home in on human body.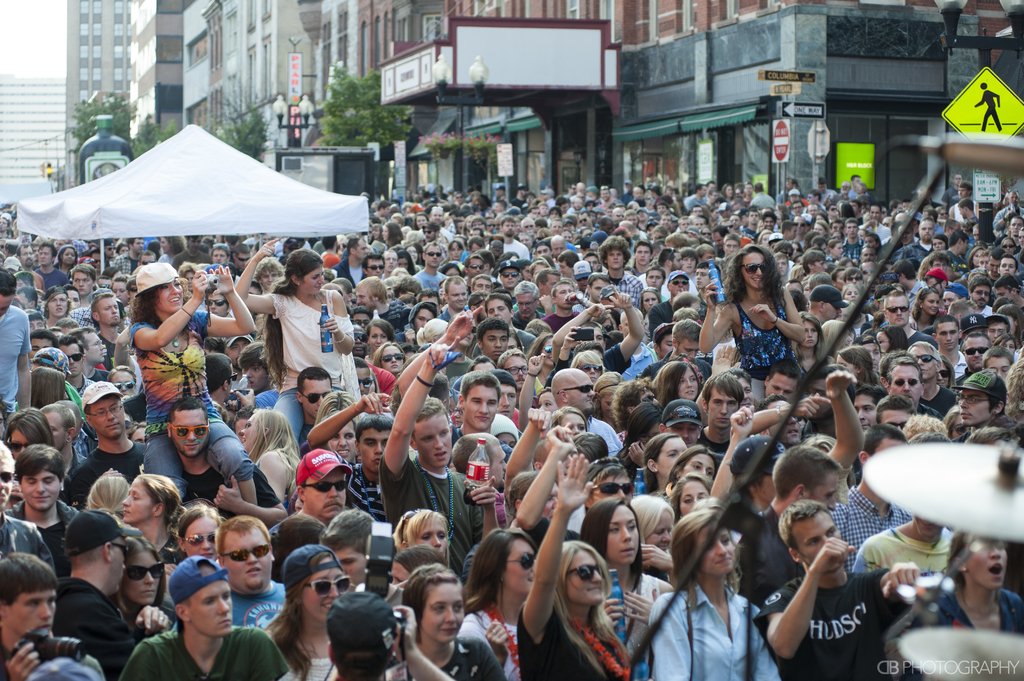
Homed in at Rect(235, 403, 304, 502).
